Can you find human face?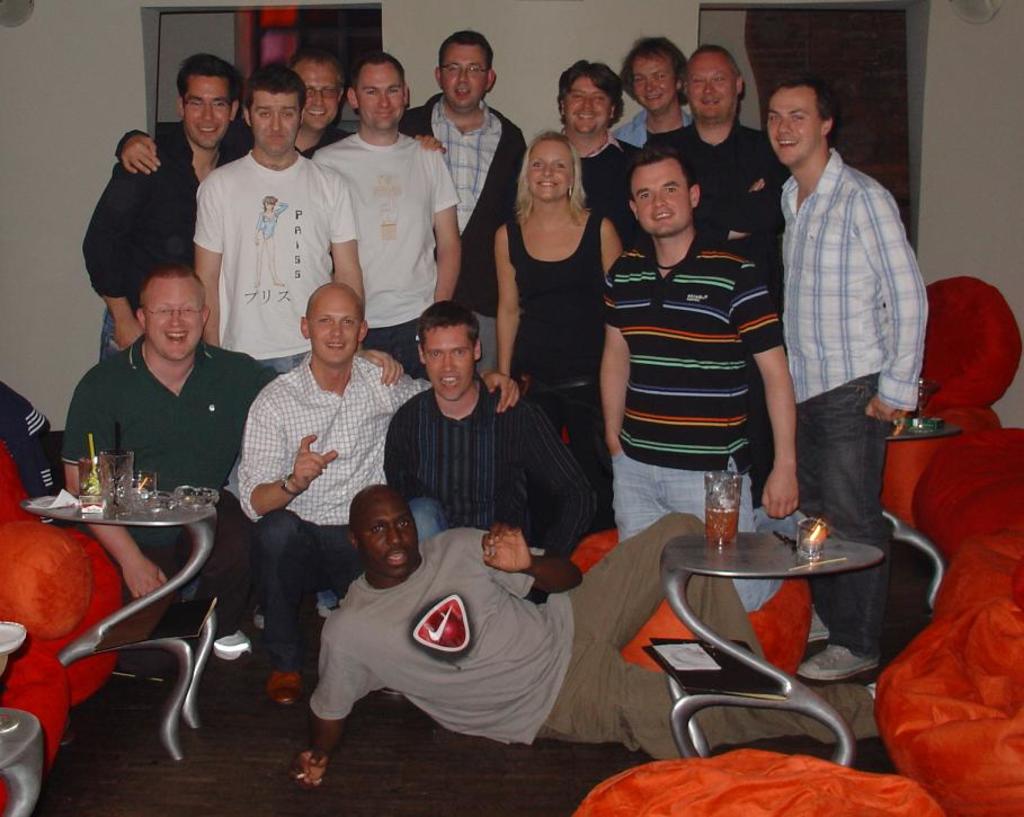
Yes, bounding box: bbox=[445, 37, 481, 108].
